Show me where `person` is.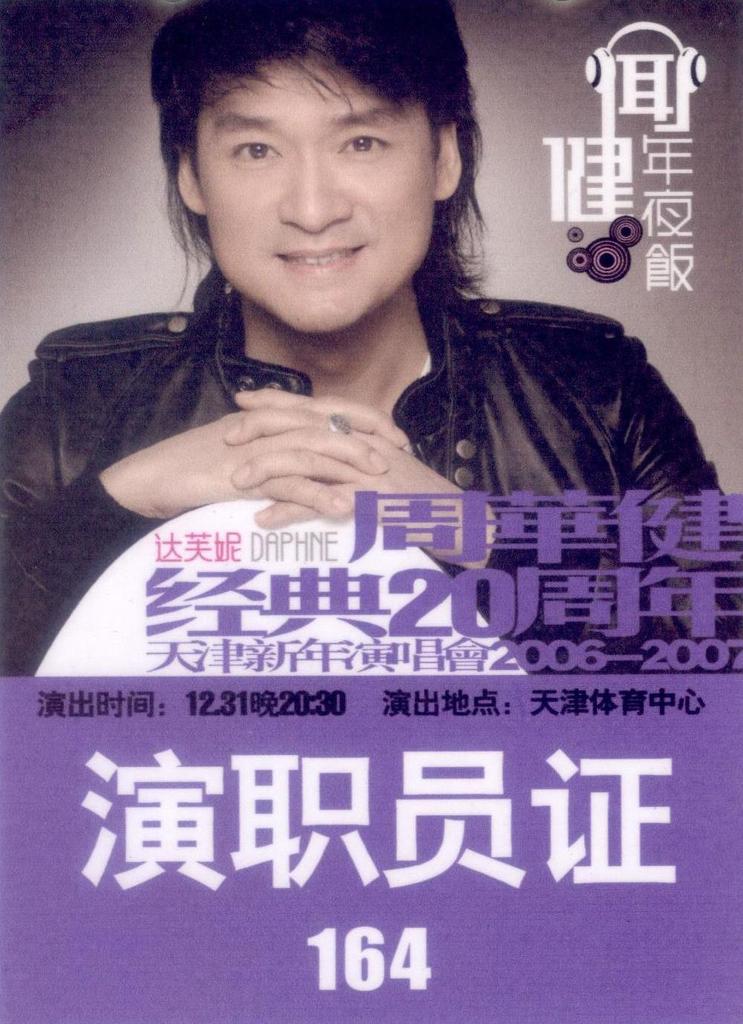
`person` is at detection(0, 0, 742, 678).
